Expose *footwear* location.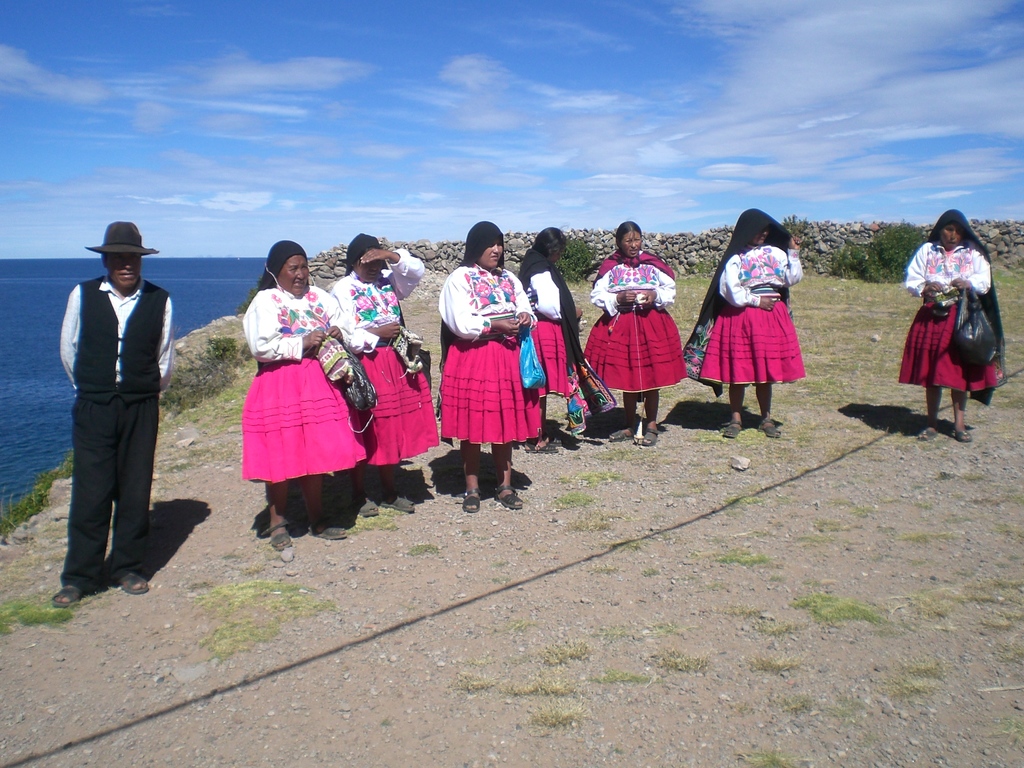
Exposed at (x1=382, y1=495, x2=413, y2=512).
